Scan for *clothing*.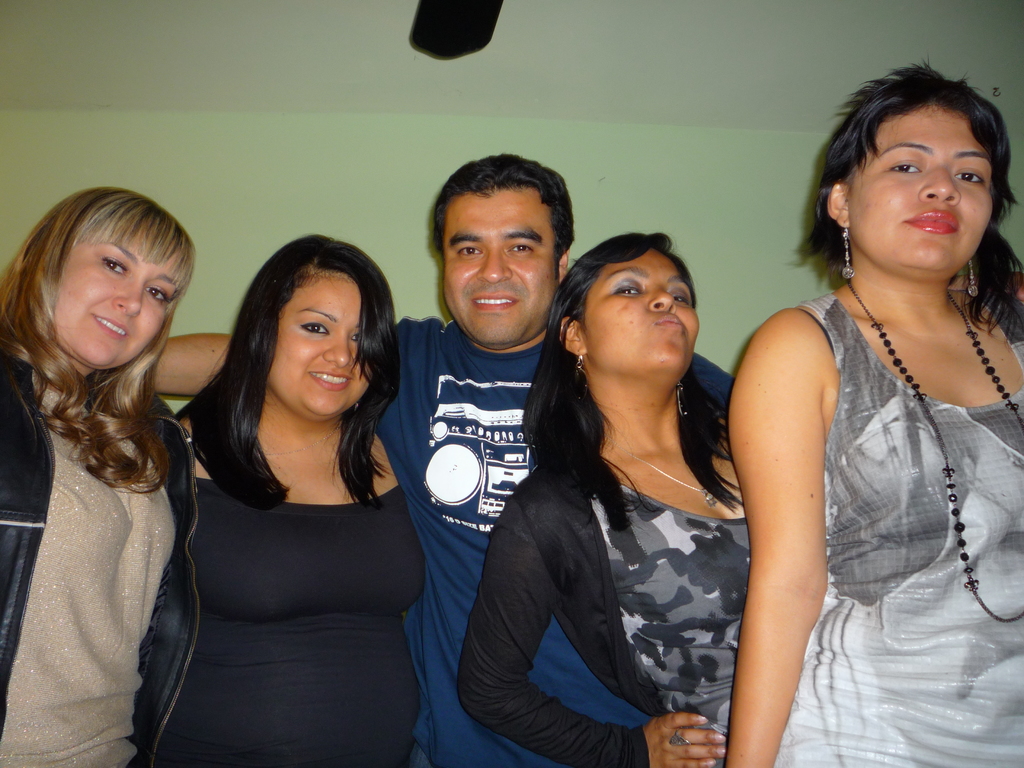
Scan result: <region>818, 280, 1019, 767</region>.
